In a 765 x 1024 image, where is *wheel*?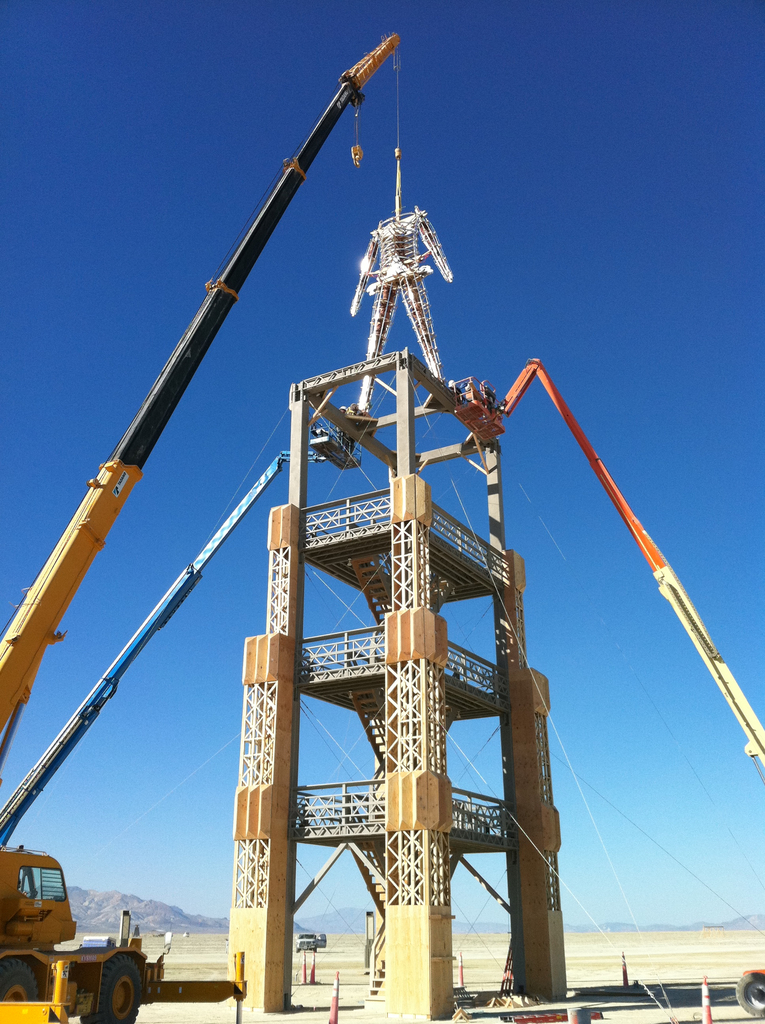
(left=83, top=955, right=144, bottom=1023).
